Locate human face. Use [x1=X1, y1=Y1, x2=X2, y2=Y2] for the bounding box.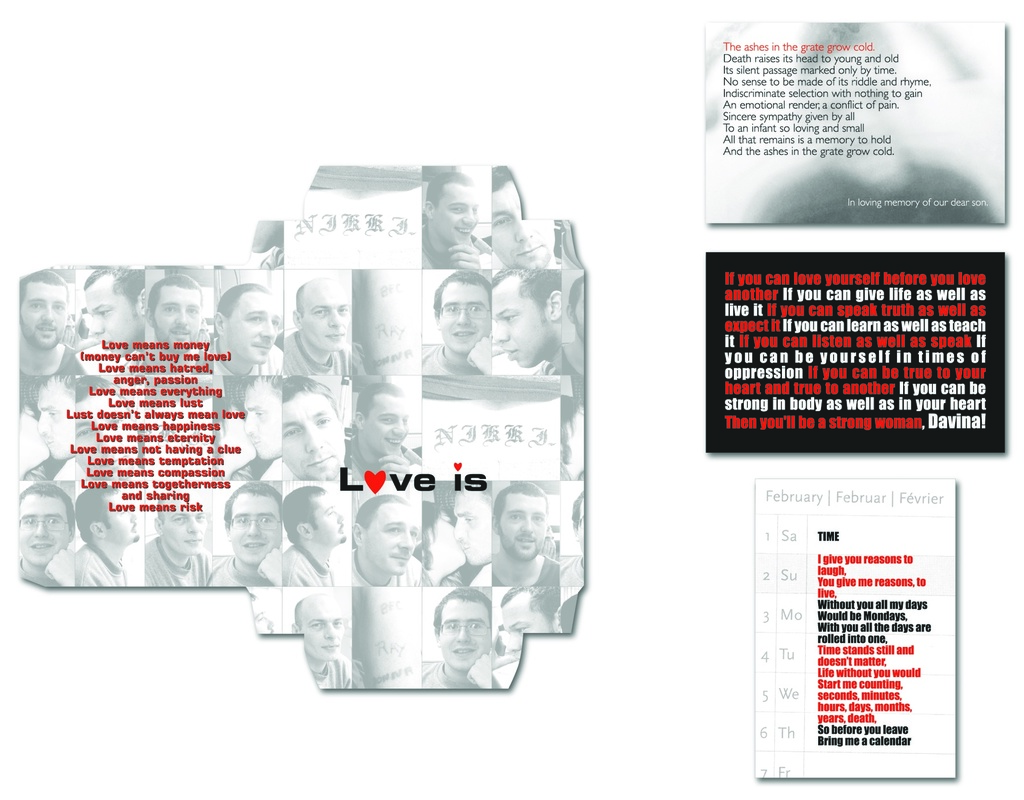
[x1=232, y1=494, x2=282, y2=566].
